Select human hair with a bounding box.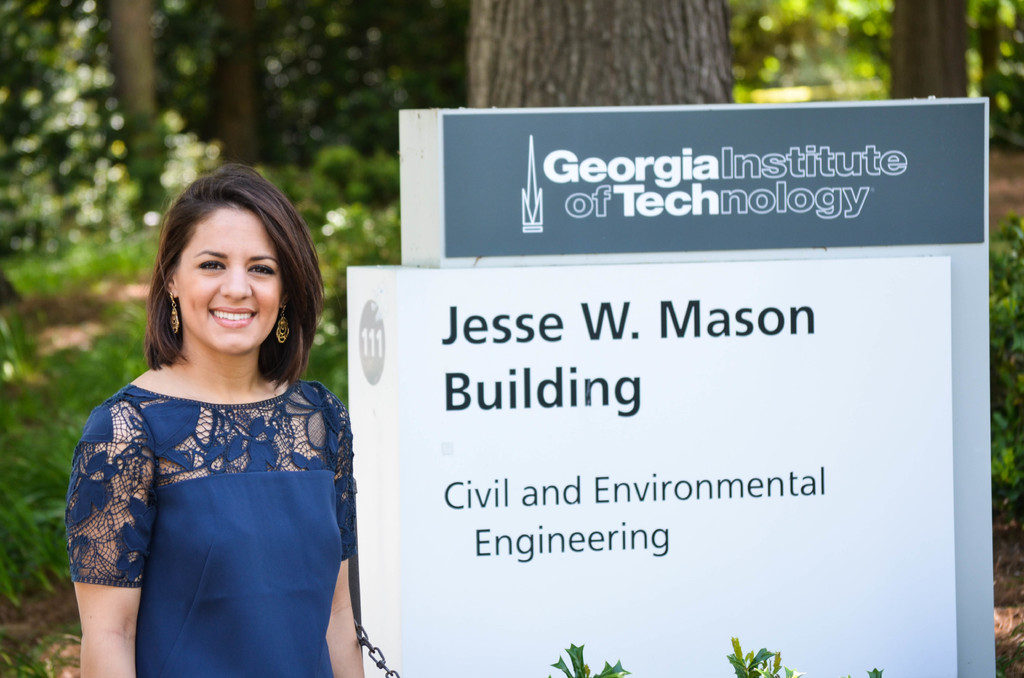
crop(136, 159, 306, 399).
